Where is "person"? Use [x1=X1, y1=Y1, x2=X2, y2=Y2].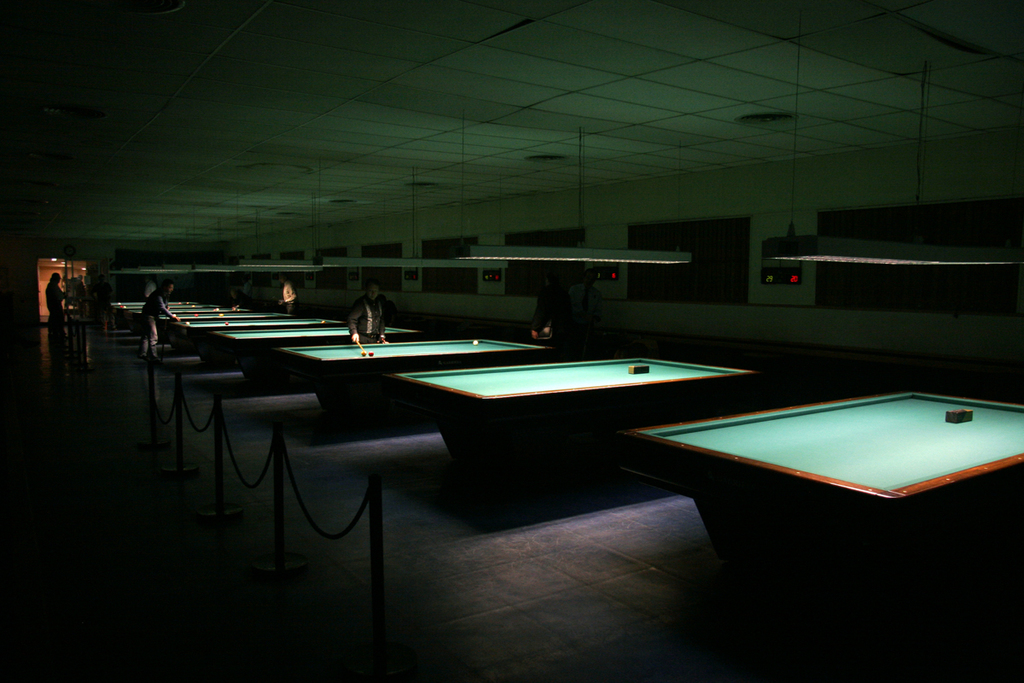
[x1=142, y1=280, x2=183, y2=360].
